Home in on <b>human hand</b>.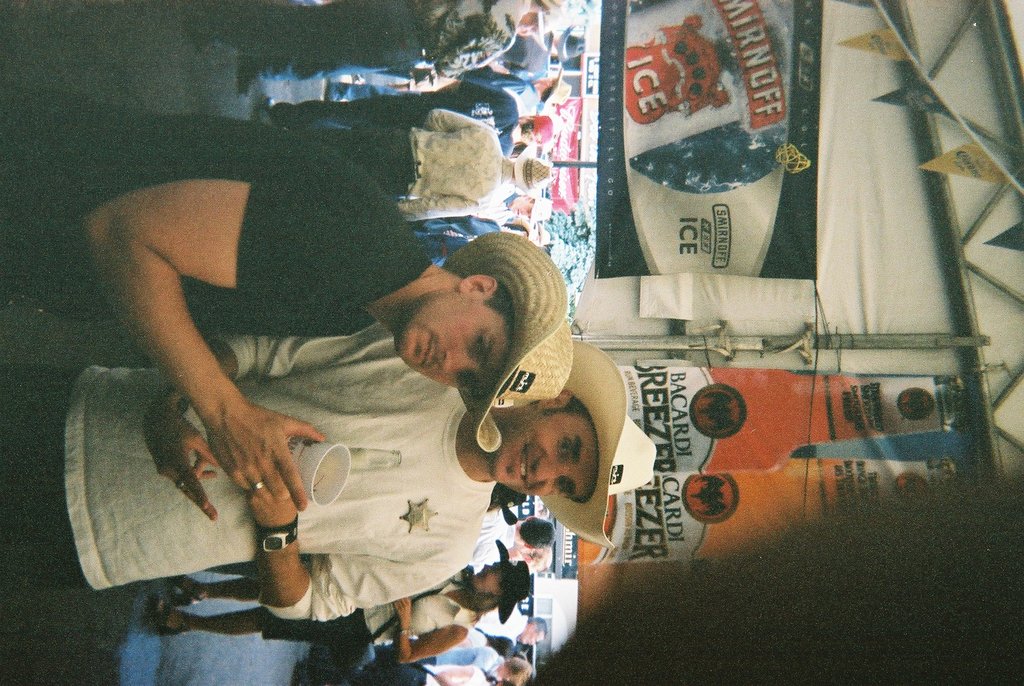
Homed in at BBox(137, 411, 222, 520).
